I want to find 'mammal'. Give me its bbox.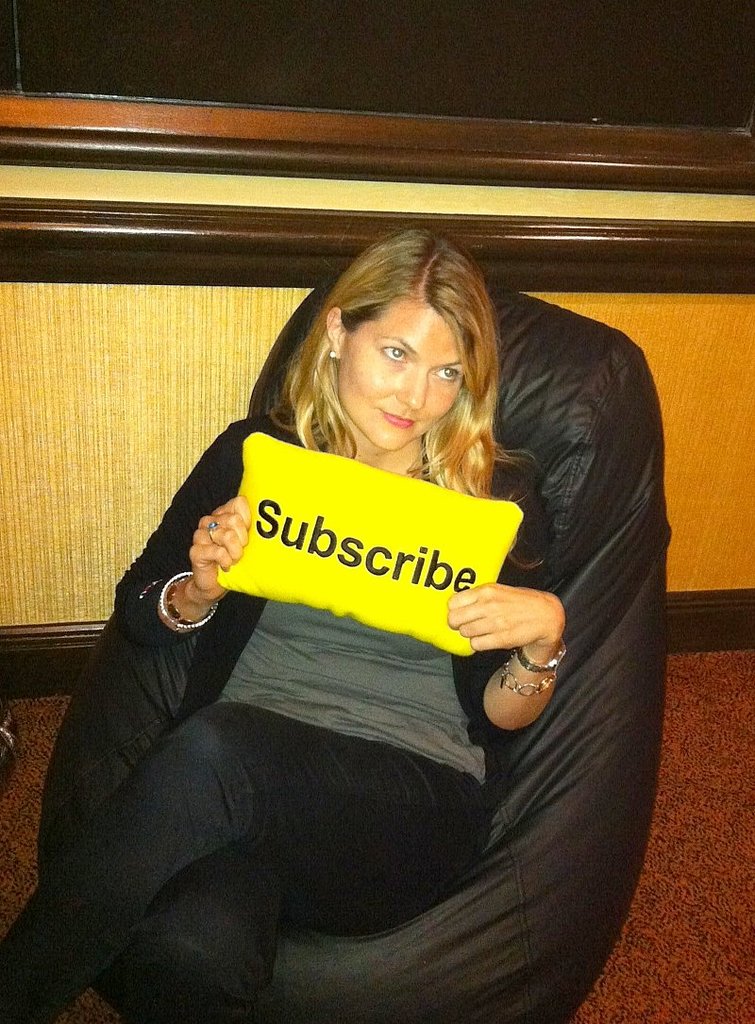
(0, 217, 570, 1023).
